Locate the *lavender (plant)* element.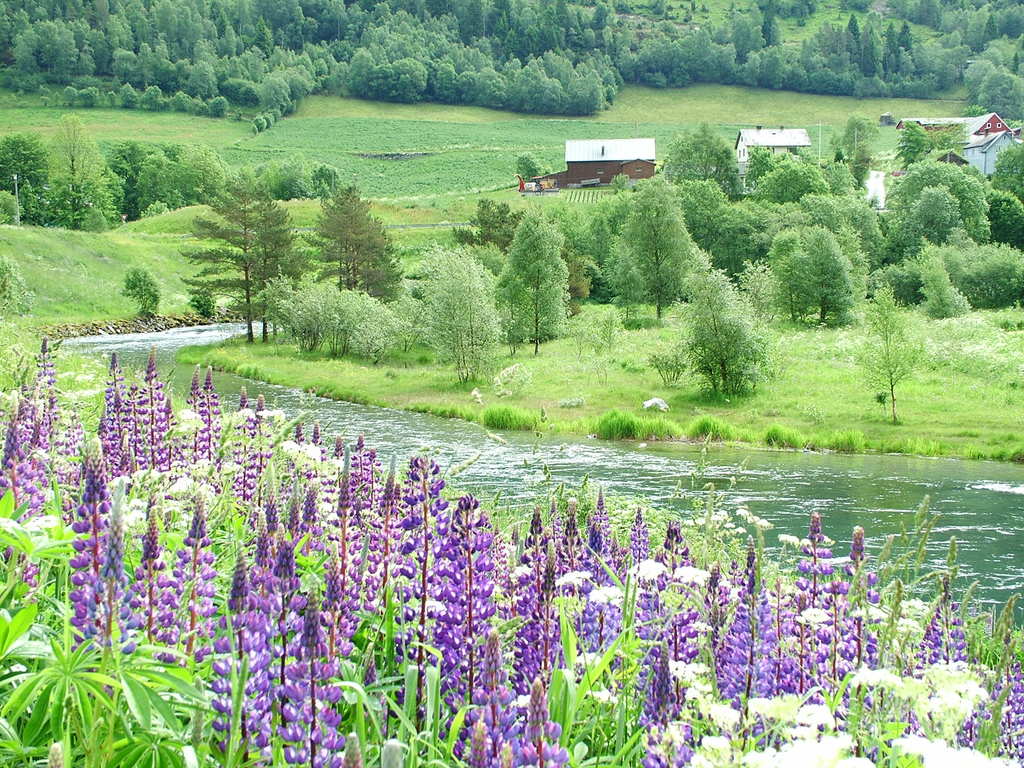
Element bbox: left=511, top=502, right=559, bottom=613.
